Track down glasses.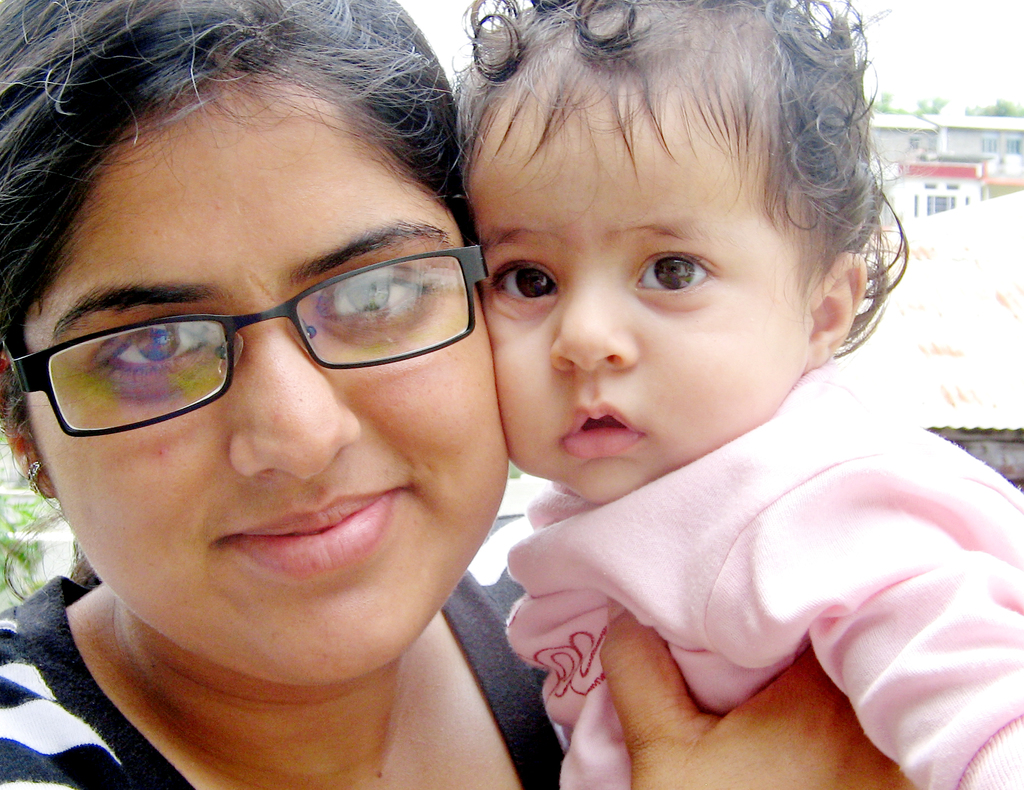
Tracked to <bbox>3, 236, 490, 442</bbox>.
